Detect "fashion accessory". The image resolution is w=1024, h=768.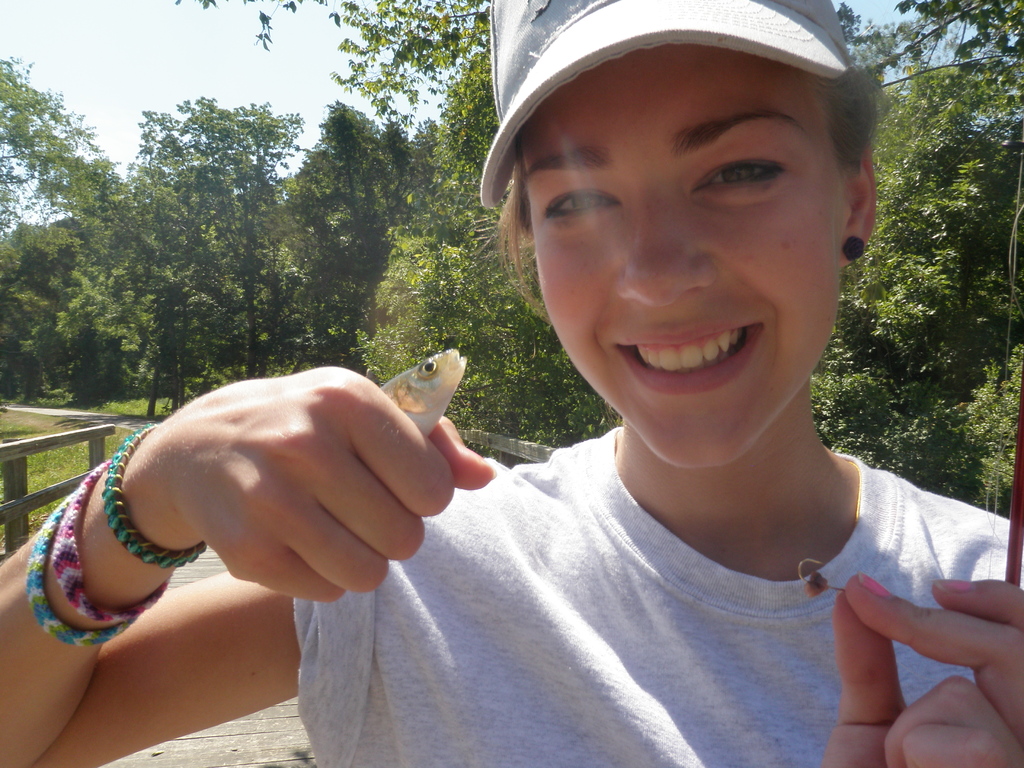
left=99, top=415, right=209, bottom=573.
